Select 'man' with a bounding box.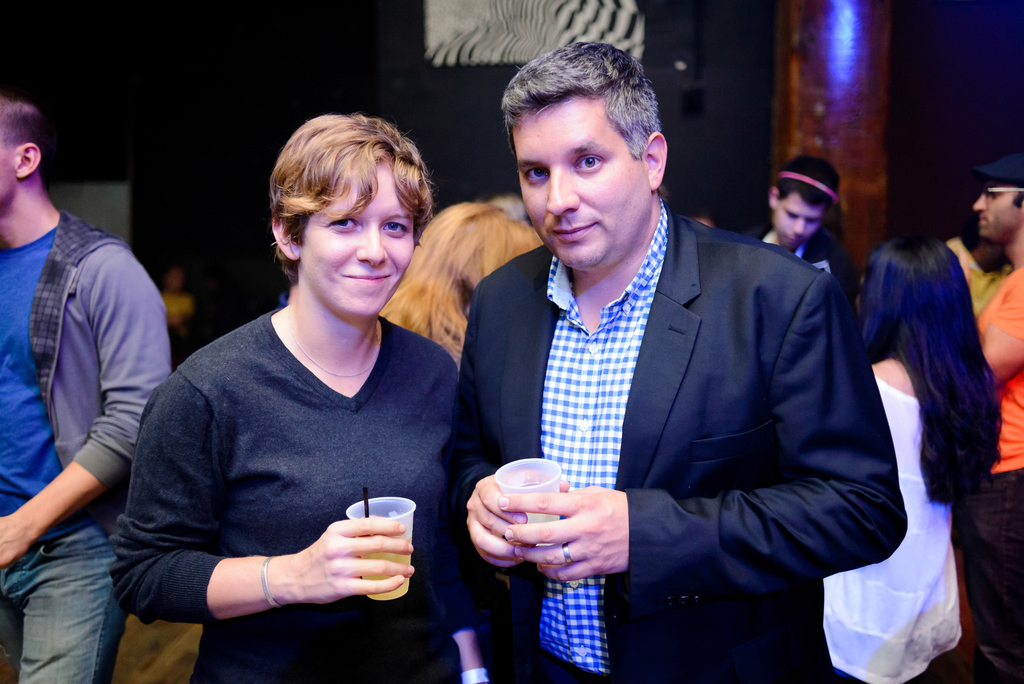
rect(409, 81, 916, 672).
